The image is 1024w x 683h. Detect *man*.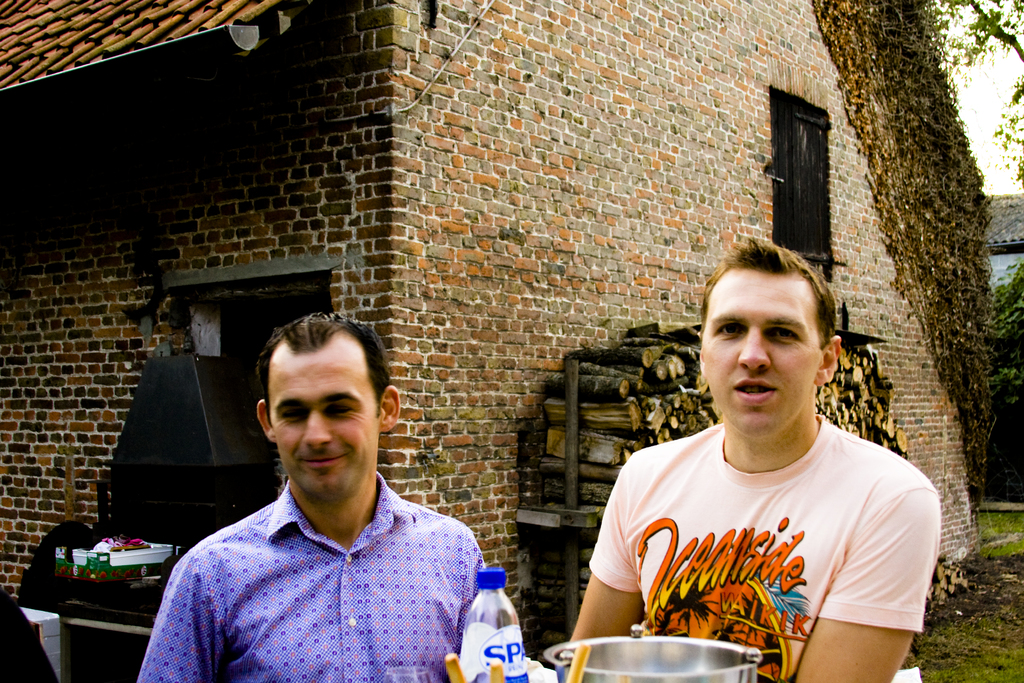
Detection: bbox=[143, 313, 496, 677].
